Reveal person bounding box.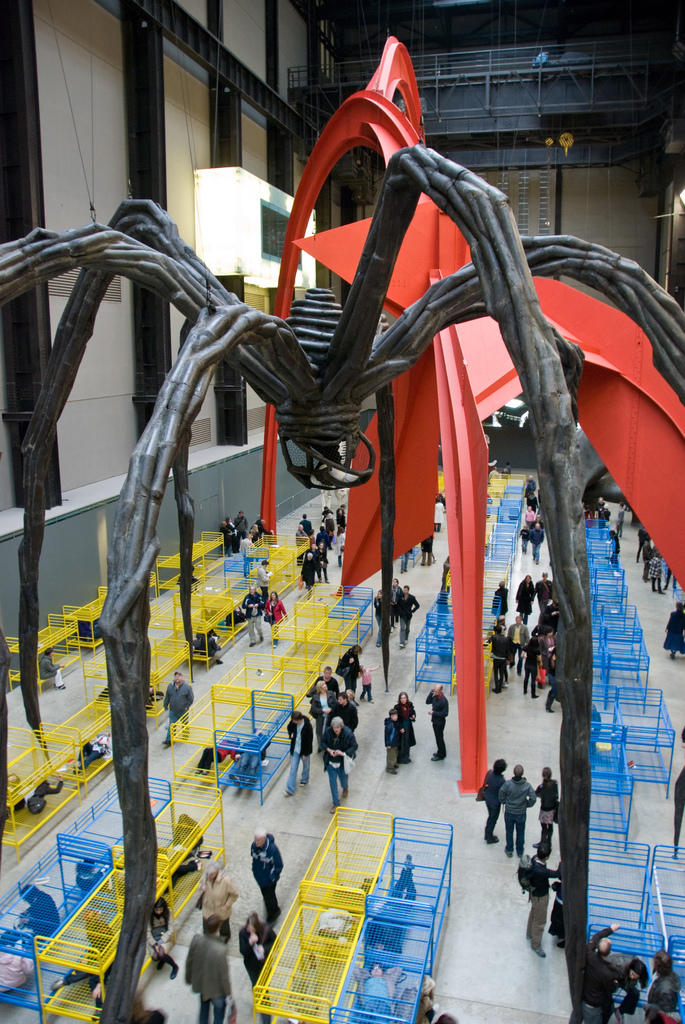
Revealed: l=249, t=827, r=284, b=937.
